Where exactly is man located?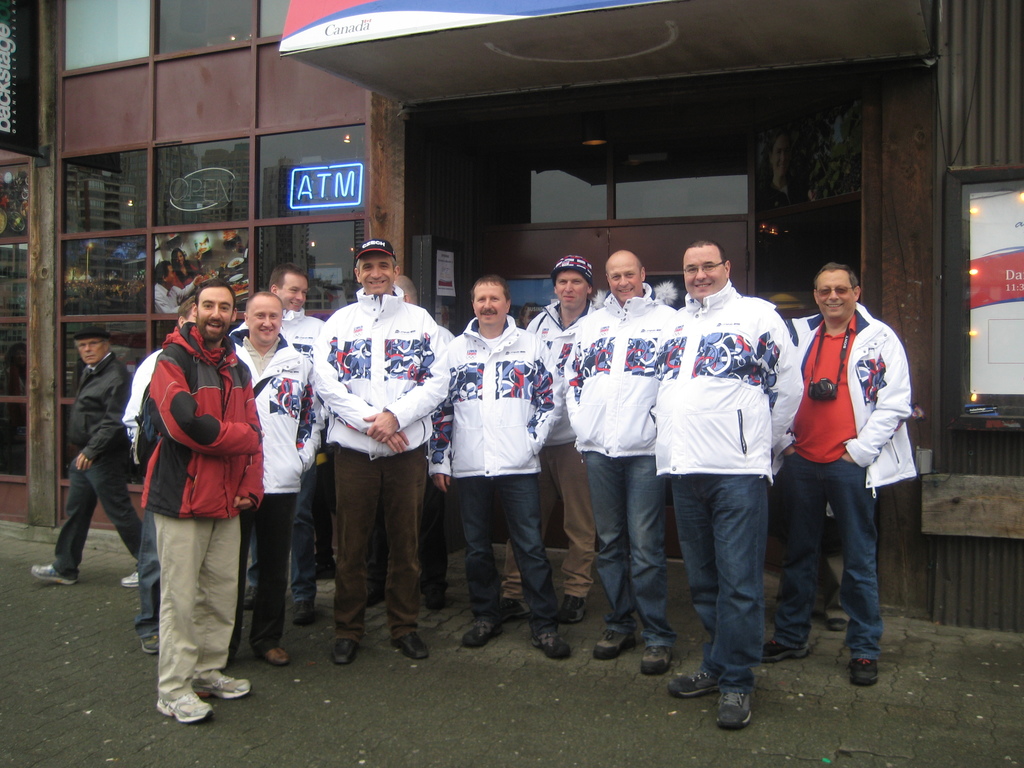
Its bounding box is region(228, 290, 324, 669).
